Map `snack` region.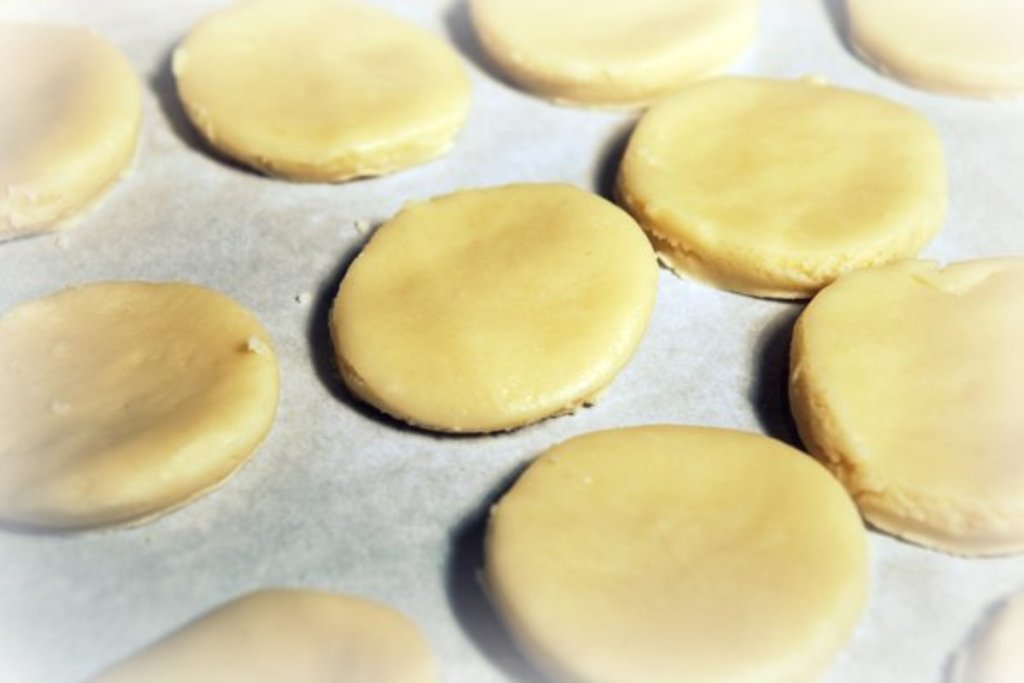
Mapped to 169, 0, 468, 179.
